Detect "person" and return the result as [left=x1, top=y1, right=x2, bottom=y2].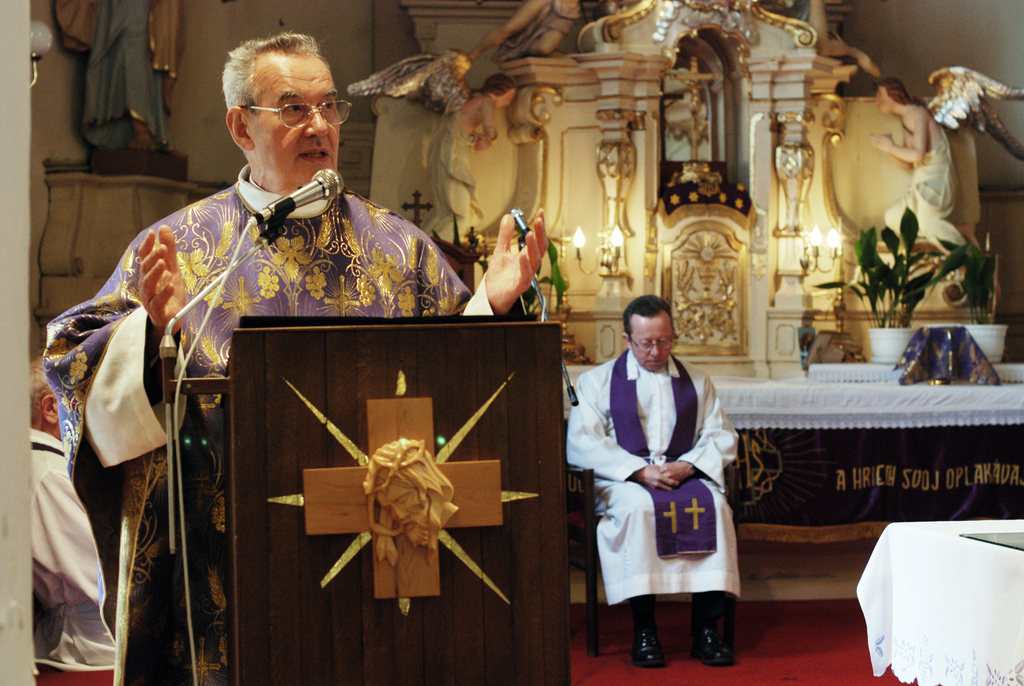
[left=27, top=355, right=118, bottom=685].
